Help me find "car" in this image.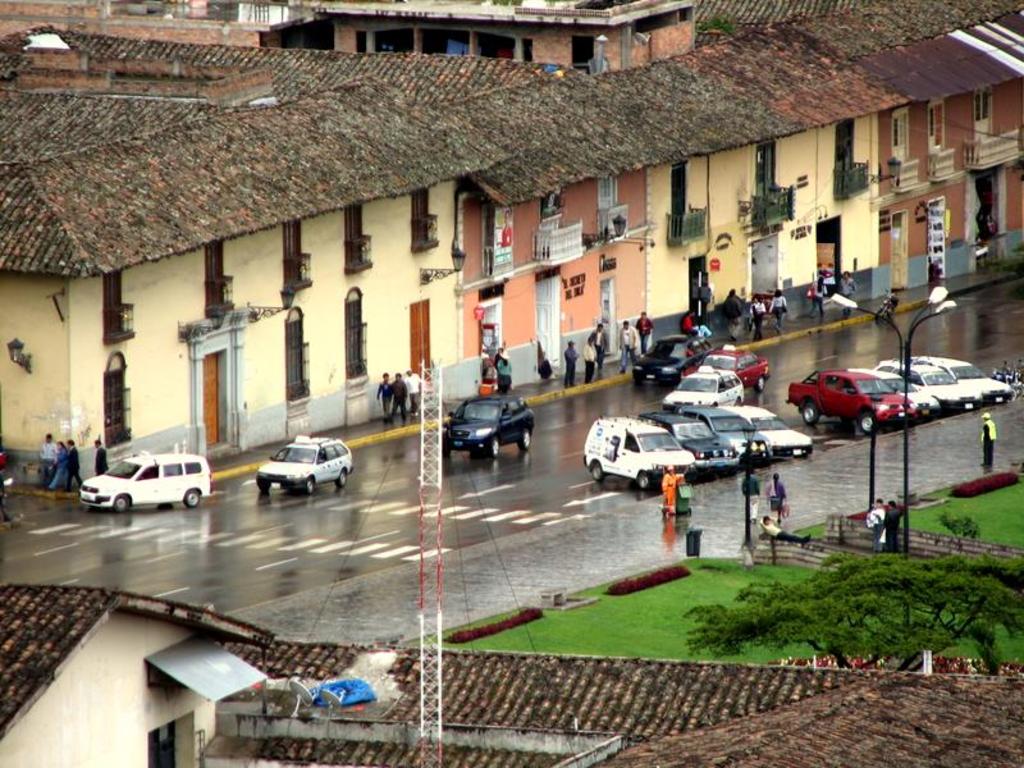
Found it: x1=658 y1=364 x2=745 y2=406.
